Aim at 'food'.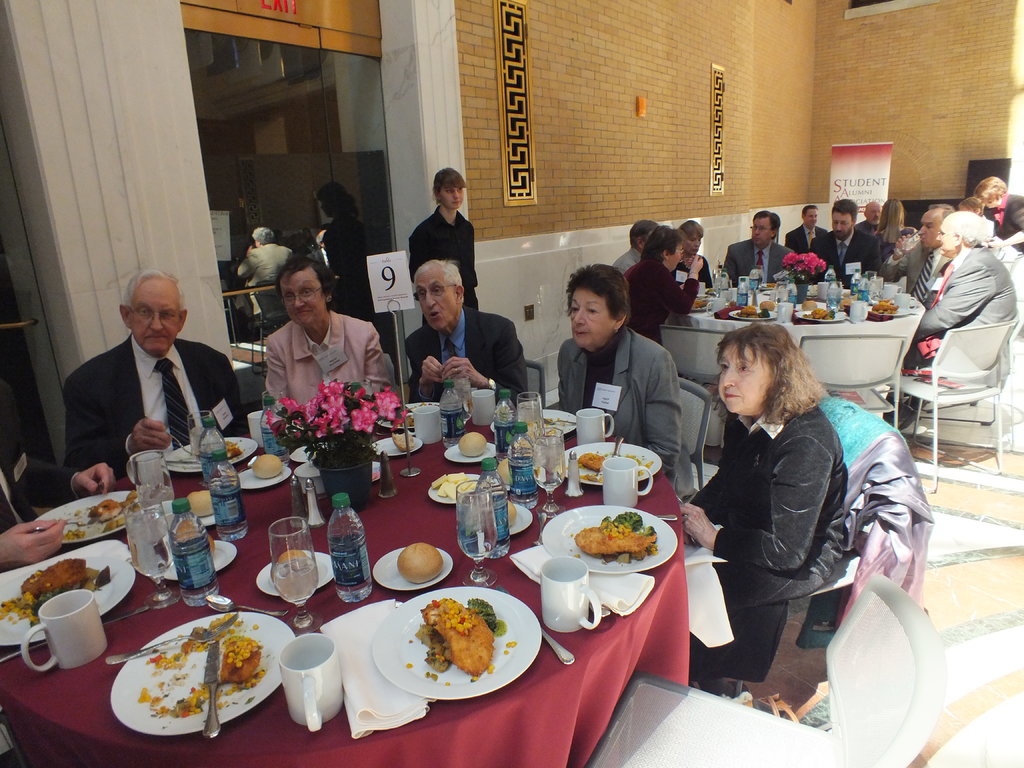
Aimed at l=241, t=445, r=289, b=477.
